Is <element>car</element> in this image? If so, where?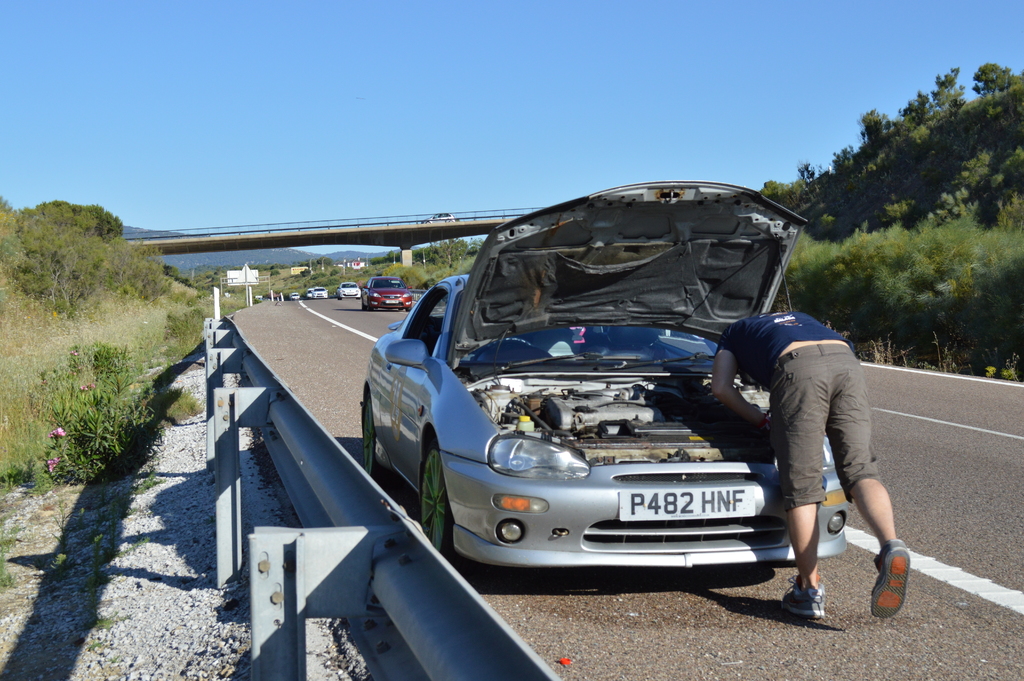
Yes, at box=[314, 287, 327, 299].
